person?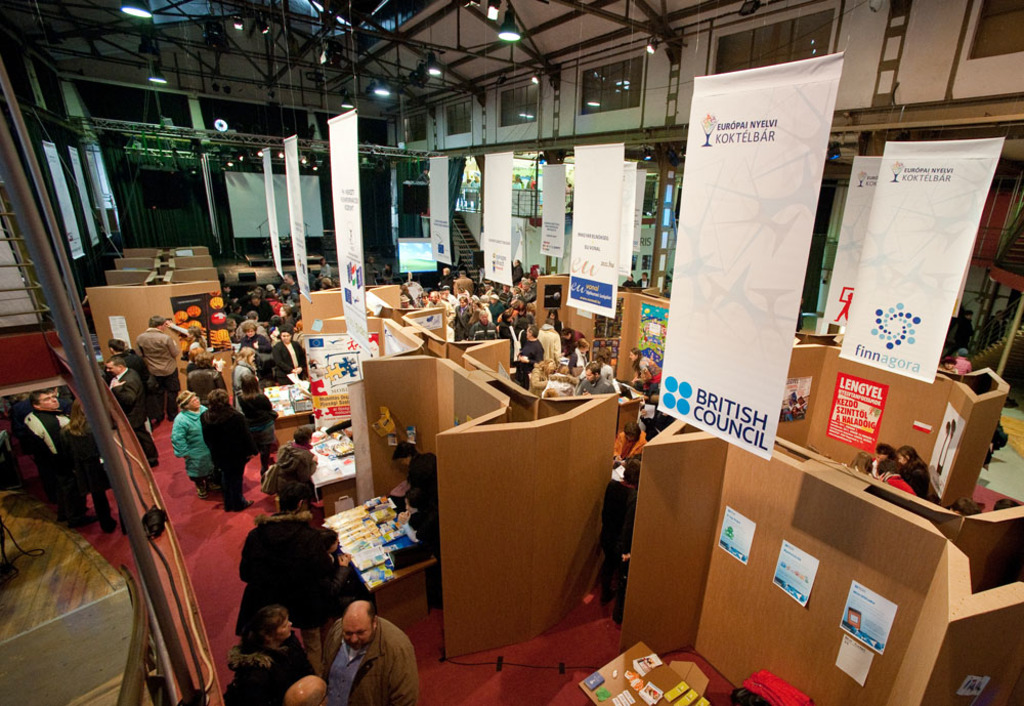
region(108, 337, 147, 385)
